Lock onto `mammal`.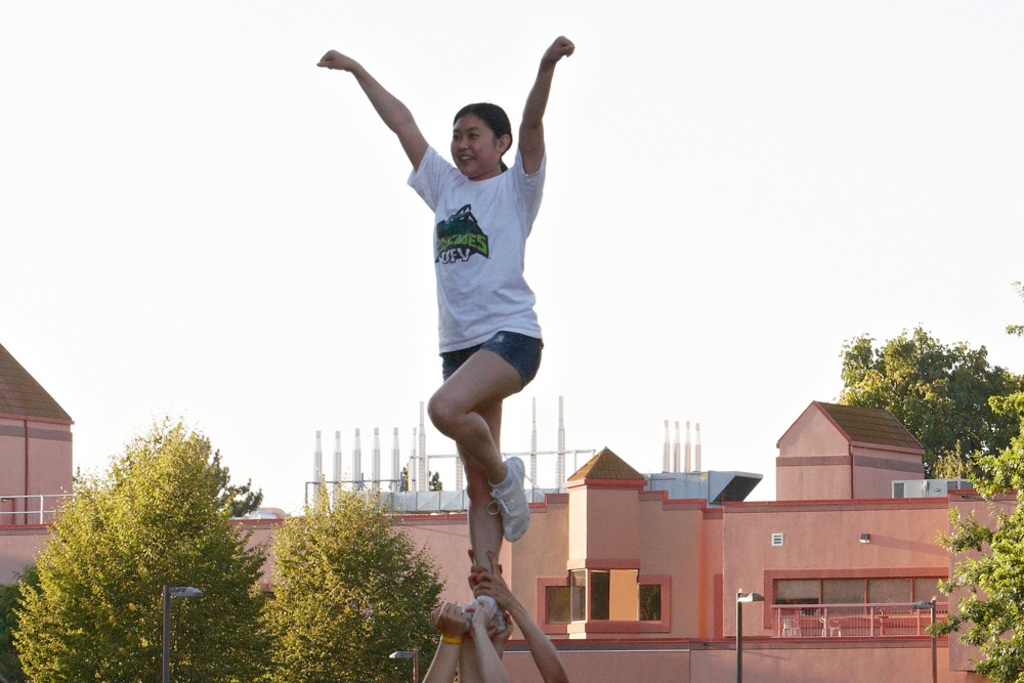
Locked: [x1=468, y1=545, x2=572, y2=682].
